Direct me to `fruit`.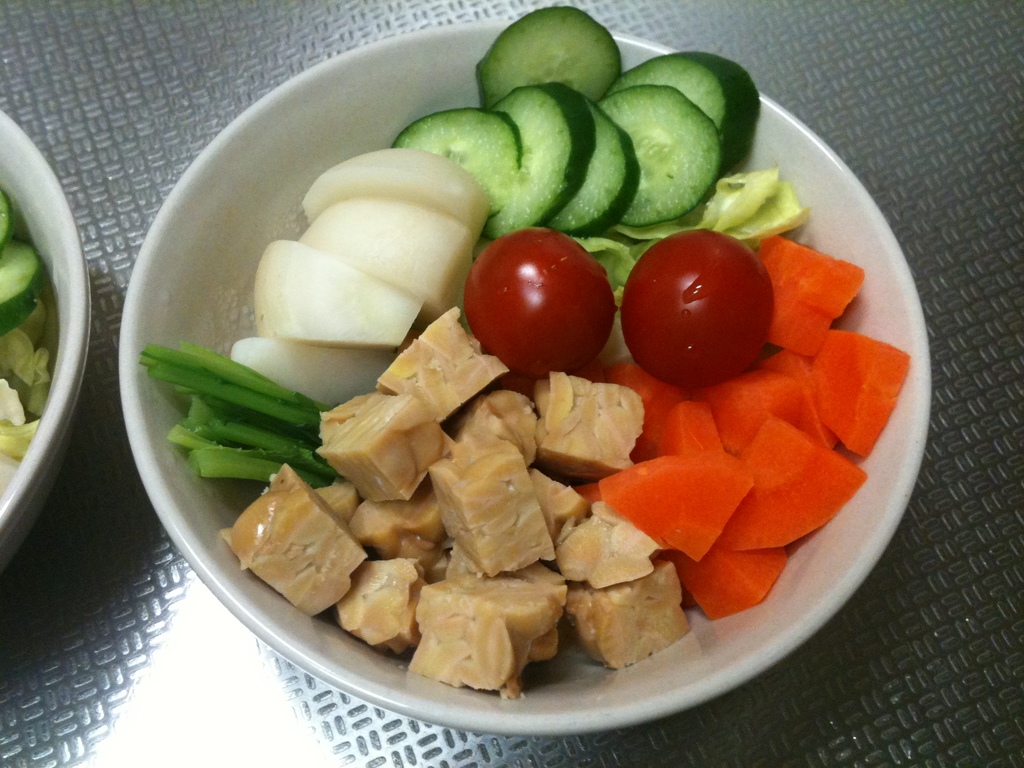
Direction: (619,225,774,390).
